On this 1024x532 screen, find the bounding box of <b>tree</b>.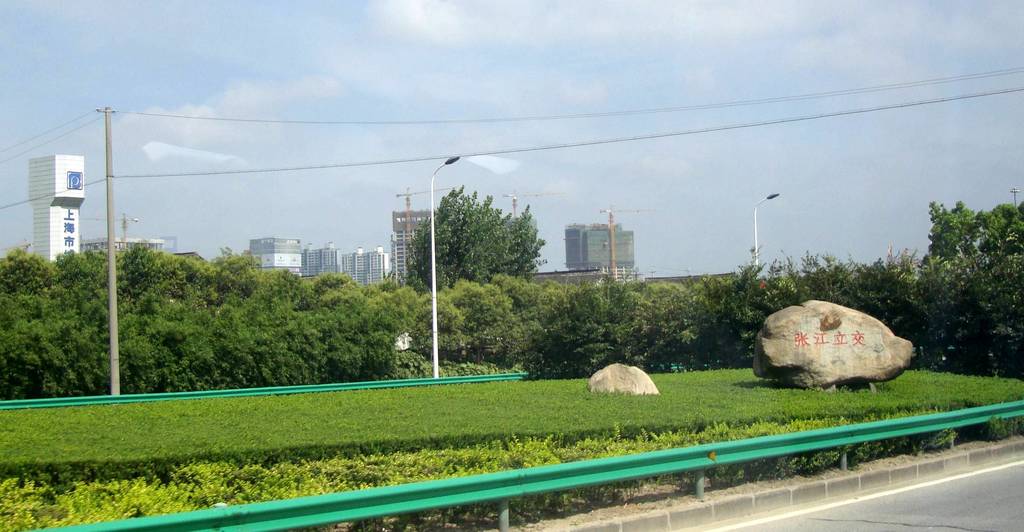
Bounding box: {"x1": 400, "y1": 186, "x2": 551, "y2": 298}.
